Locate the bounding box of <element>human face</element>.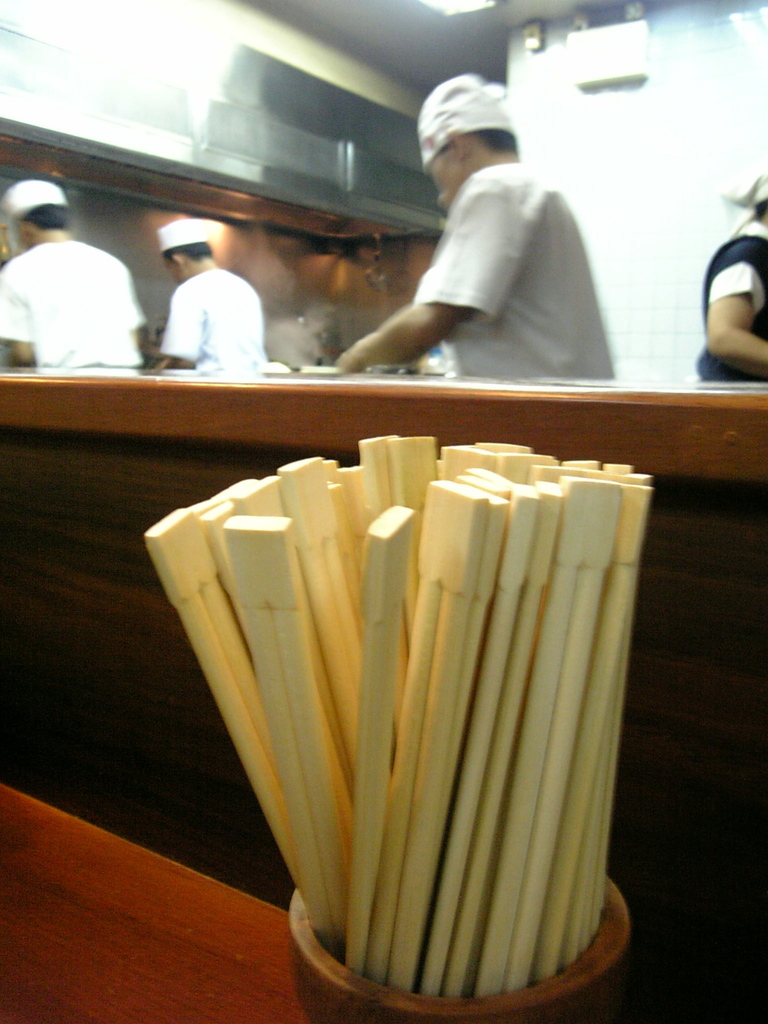
Bounding box: bbox=[426, 145, 454, 205].
